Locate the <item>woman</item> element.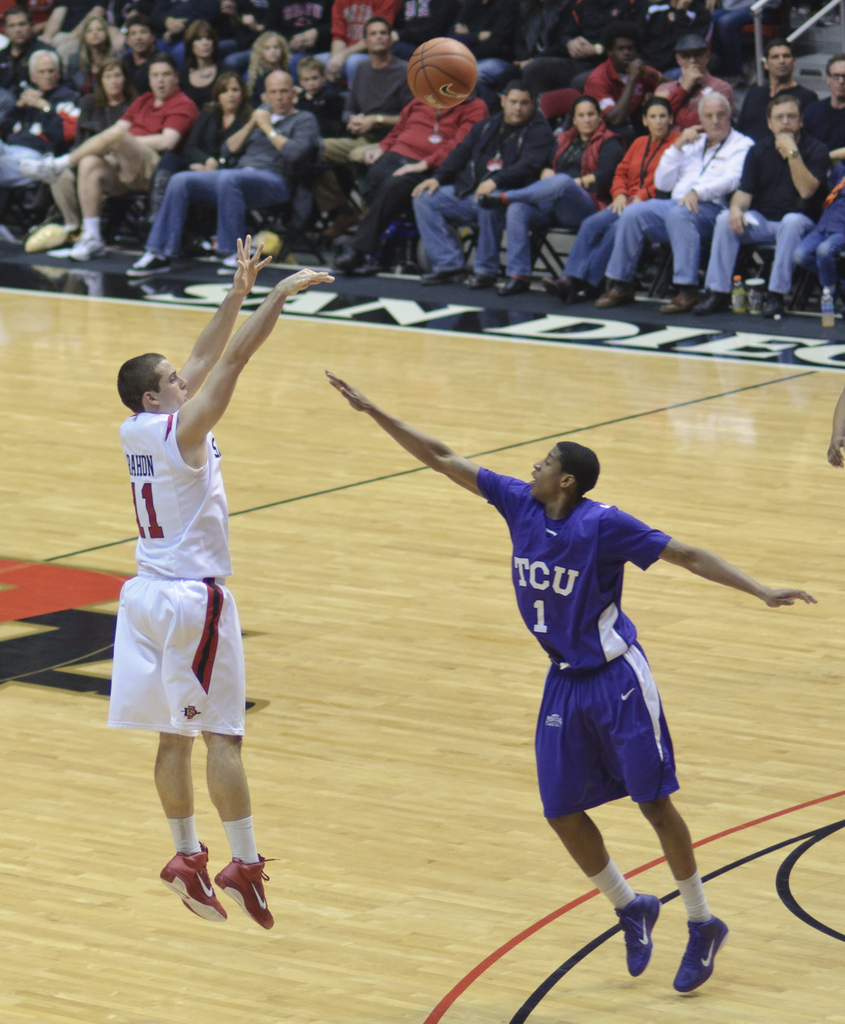
Element bbox: locate(67, 17, 110, 89).
